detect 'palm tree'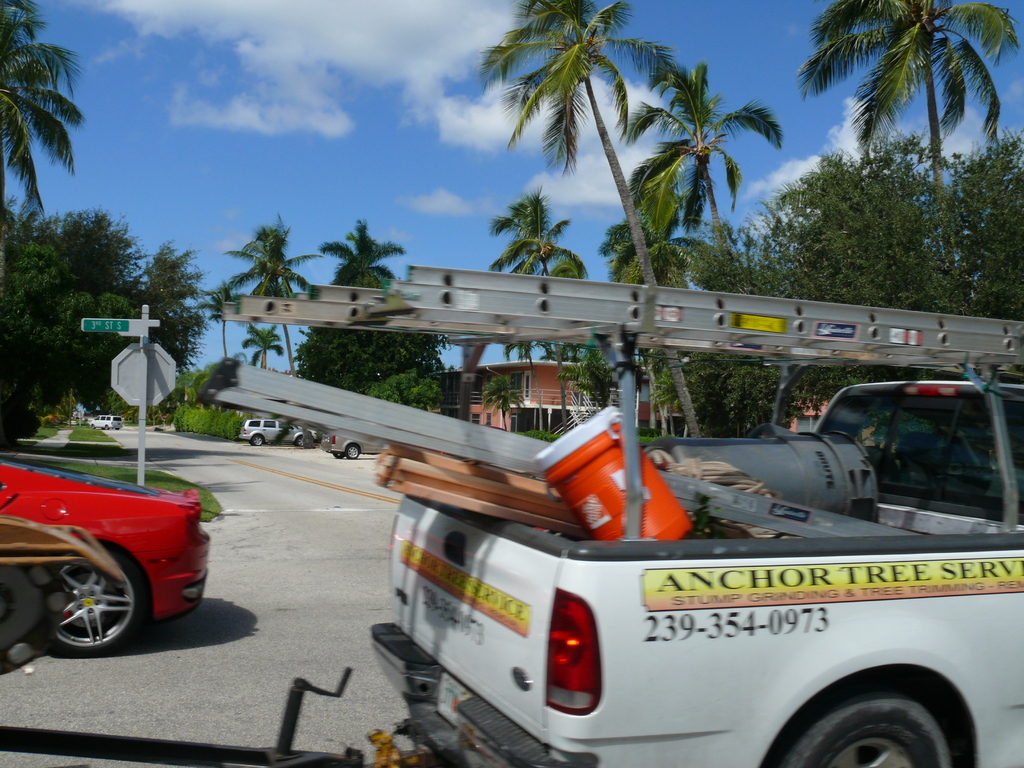
(x1=238, y1=321, x2=292, y2=371)
